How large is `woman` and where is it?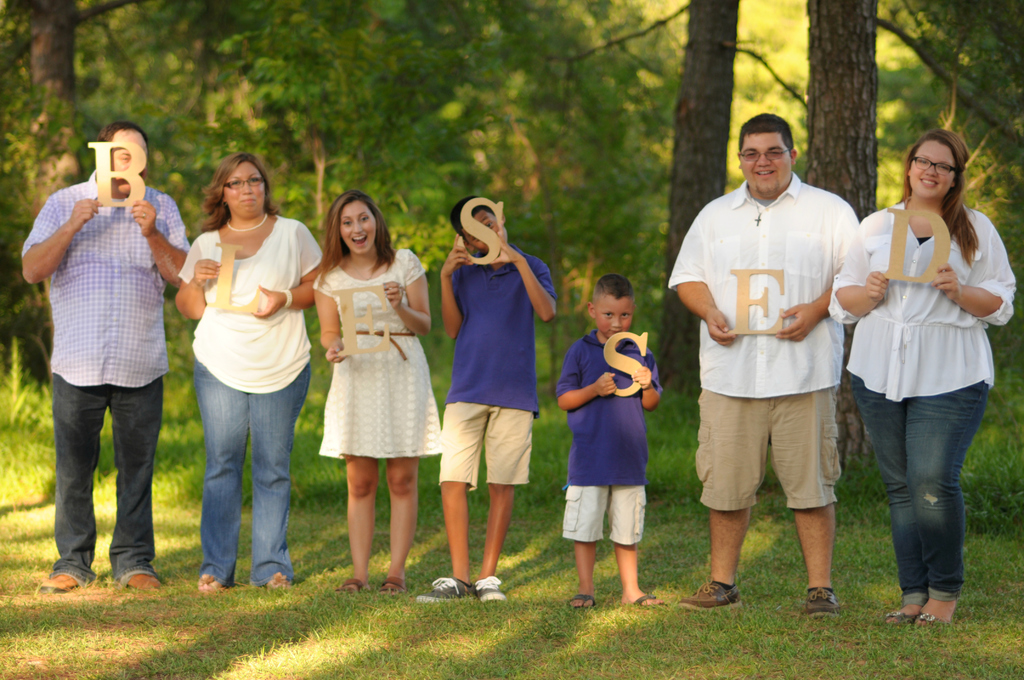
Bounding box: box(825, 125, 1021, 624).
